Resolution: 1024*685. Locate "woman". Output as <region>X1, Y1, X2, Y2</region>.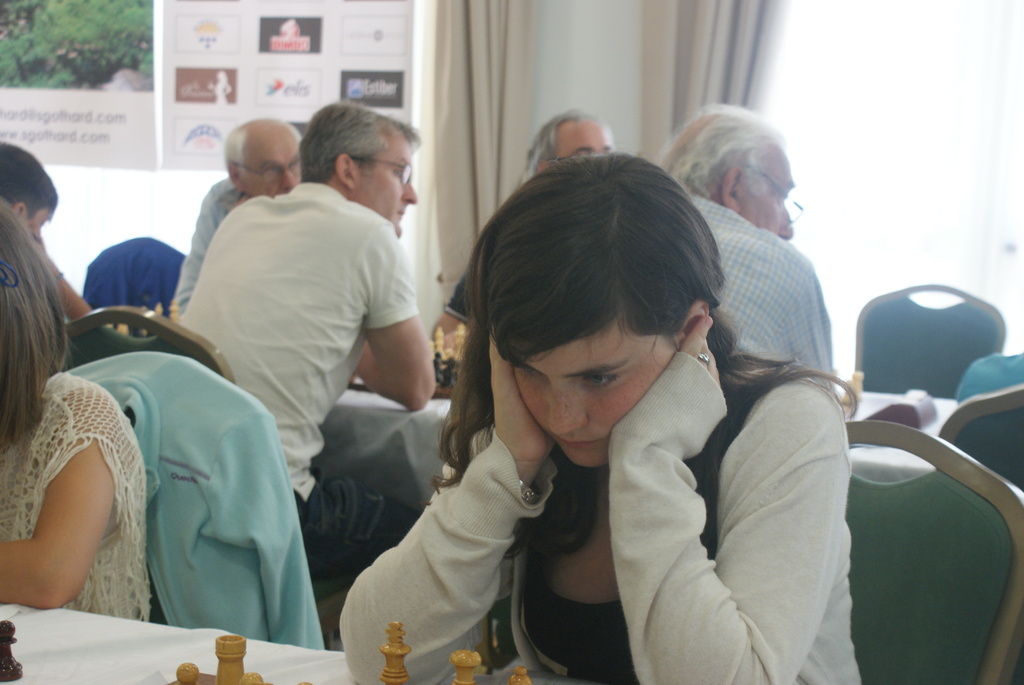
<region>372, 135, 857, 684</region>.
